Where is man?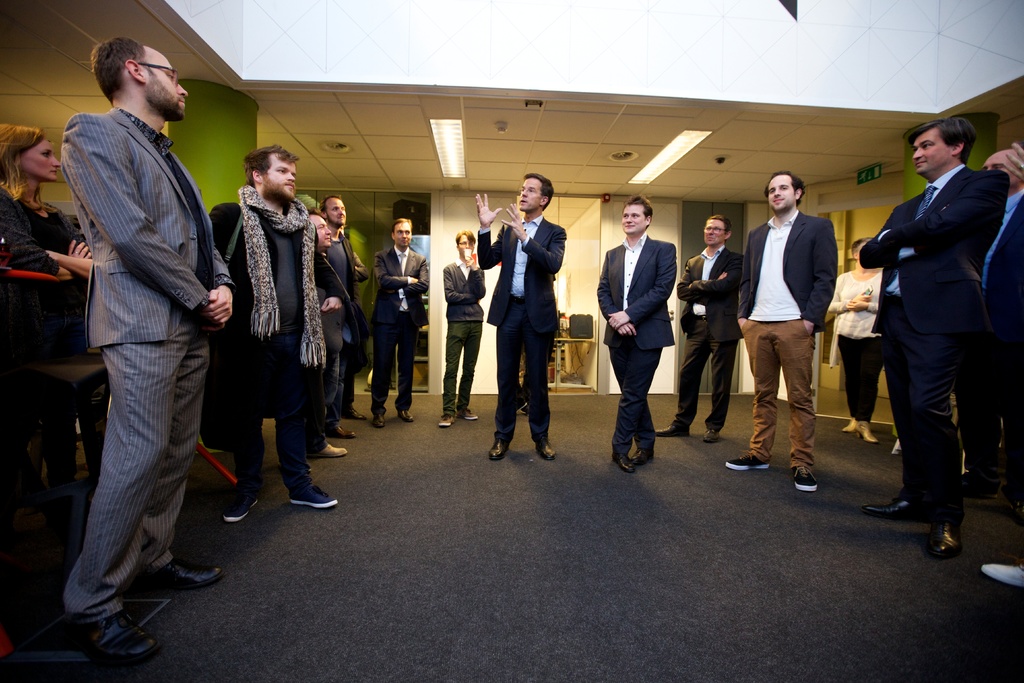
[x1=303, y1=207, x2=353, y2=458].
